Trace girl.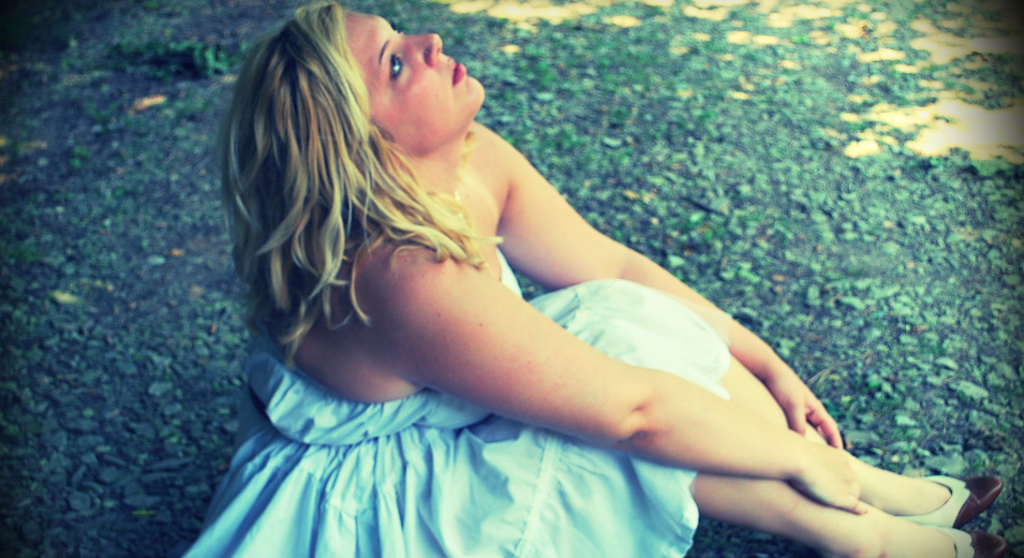
Traced to {"x1": 166, "y1": 0, "x2": 1023, "y2": 557}.
